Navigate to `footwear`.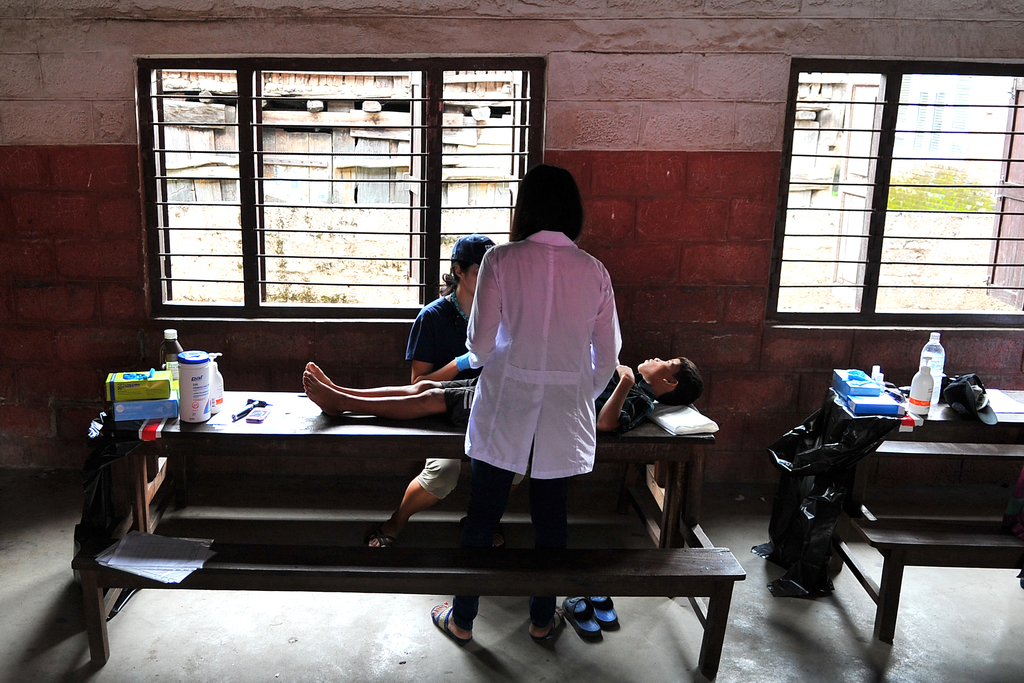
Navigation target: locate(562, 596, 602, 638).
